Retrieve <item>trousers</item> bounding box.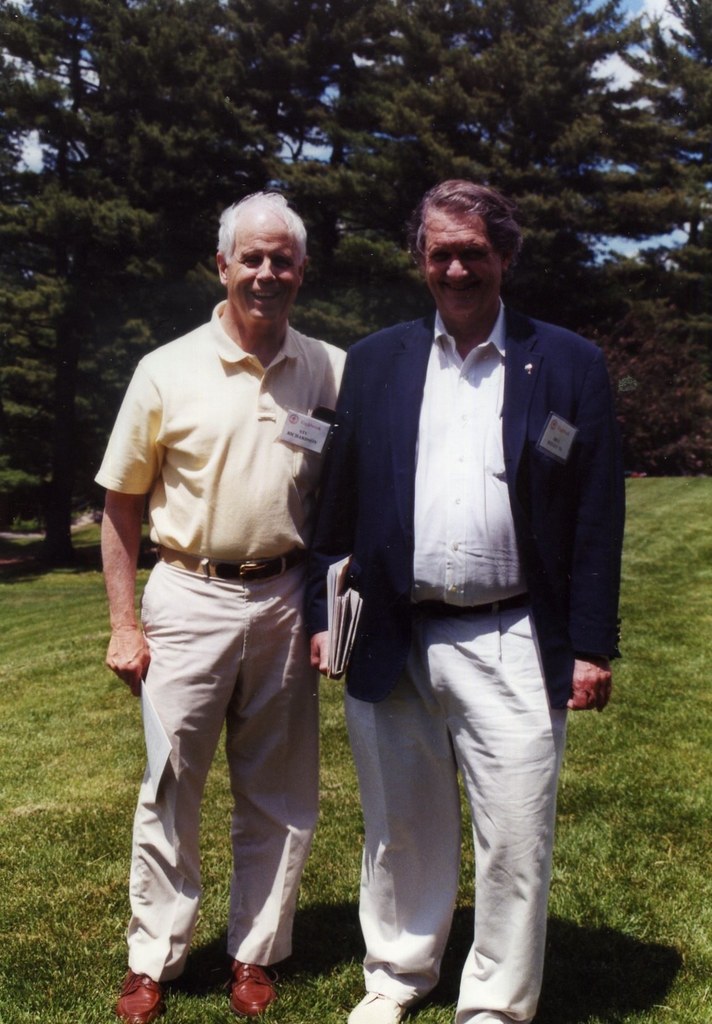
Bounding box: <box>333,632,564,1022</box>.
